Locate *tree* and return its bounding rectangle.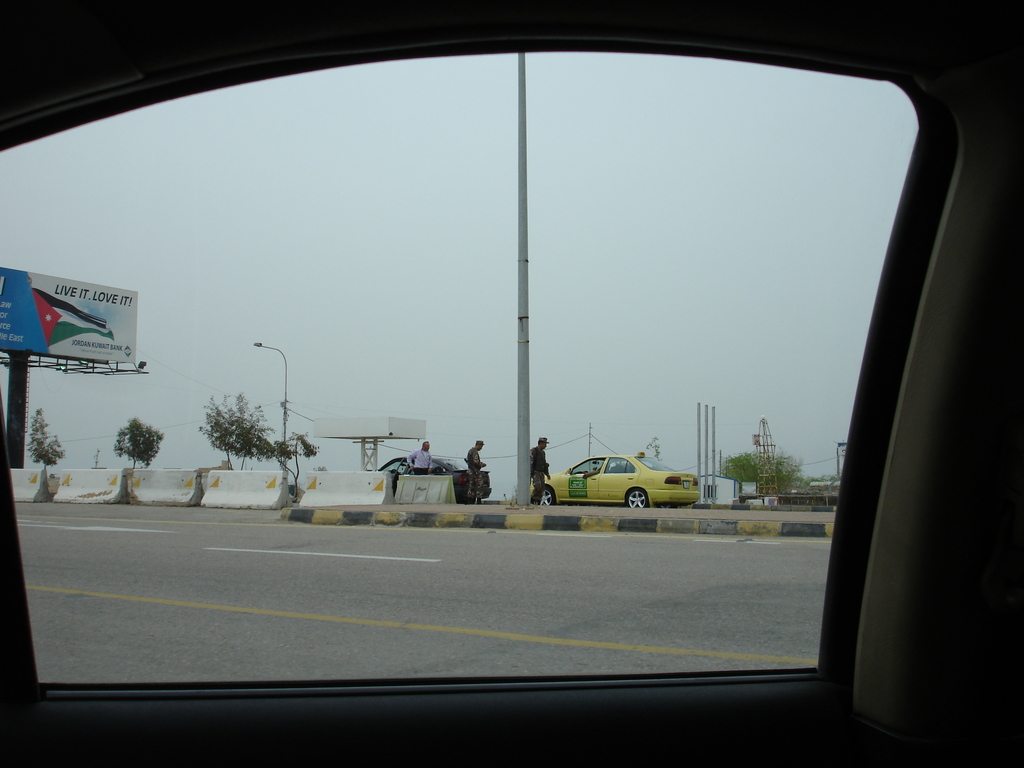
BBox(28, 410, 66, 467).
